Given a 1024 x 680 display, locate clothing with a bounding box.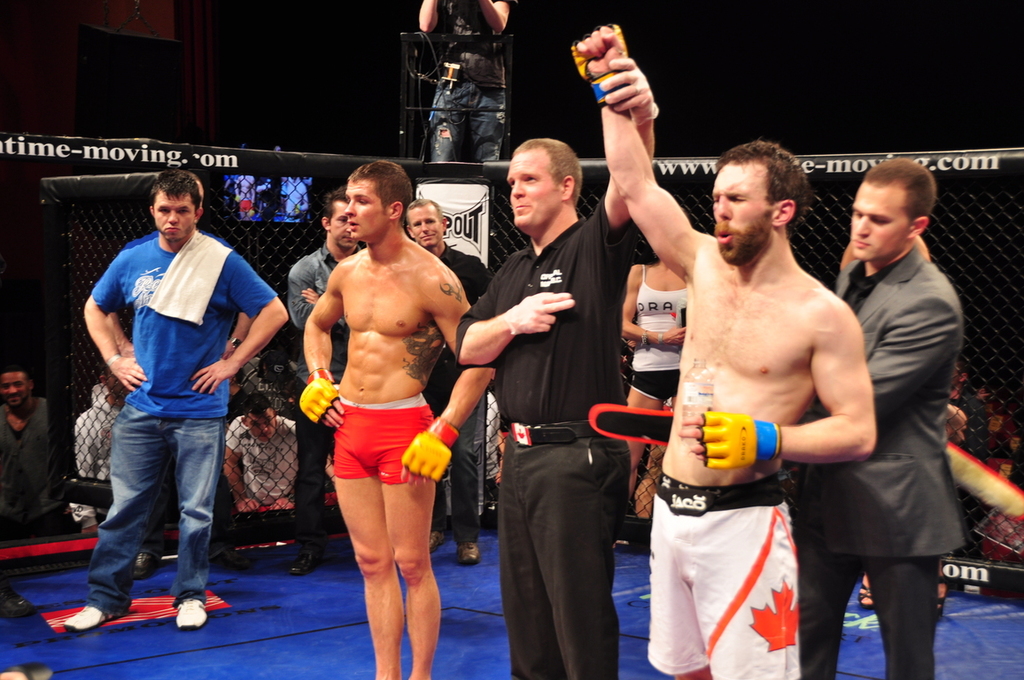
Located: l=226, t=385, r=256, b=425.
